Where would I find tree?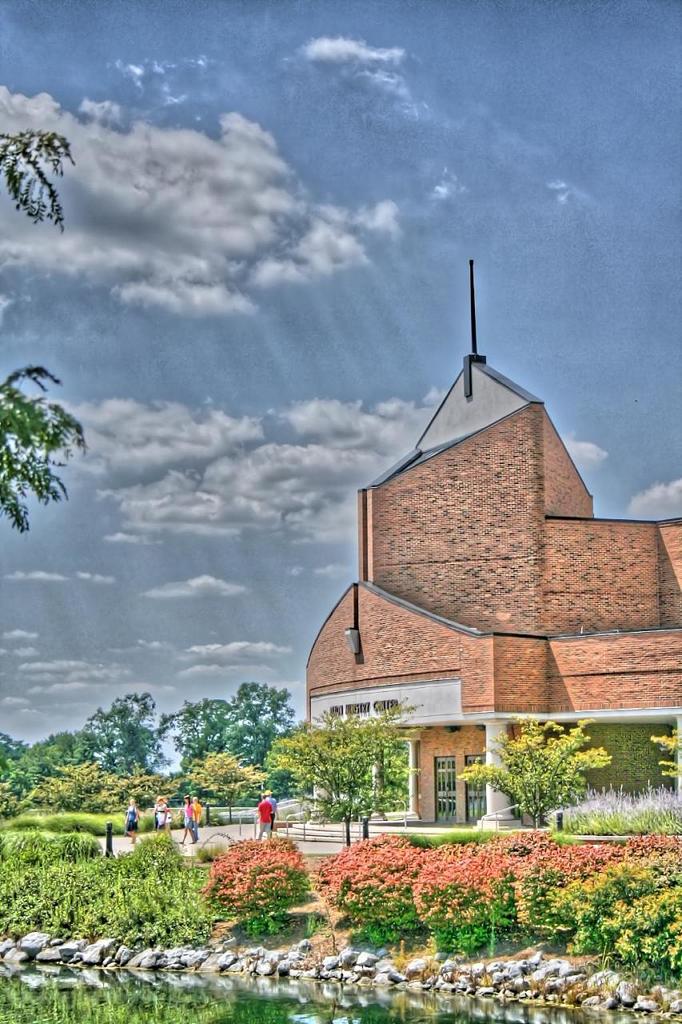
At bbox=[83, 691, 177, 774].
